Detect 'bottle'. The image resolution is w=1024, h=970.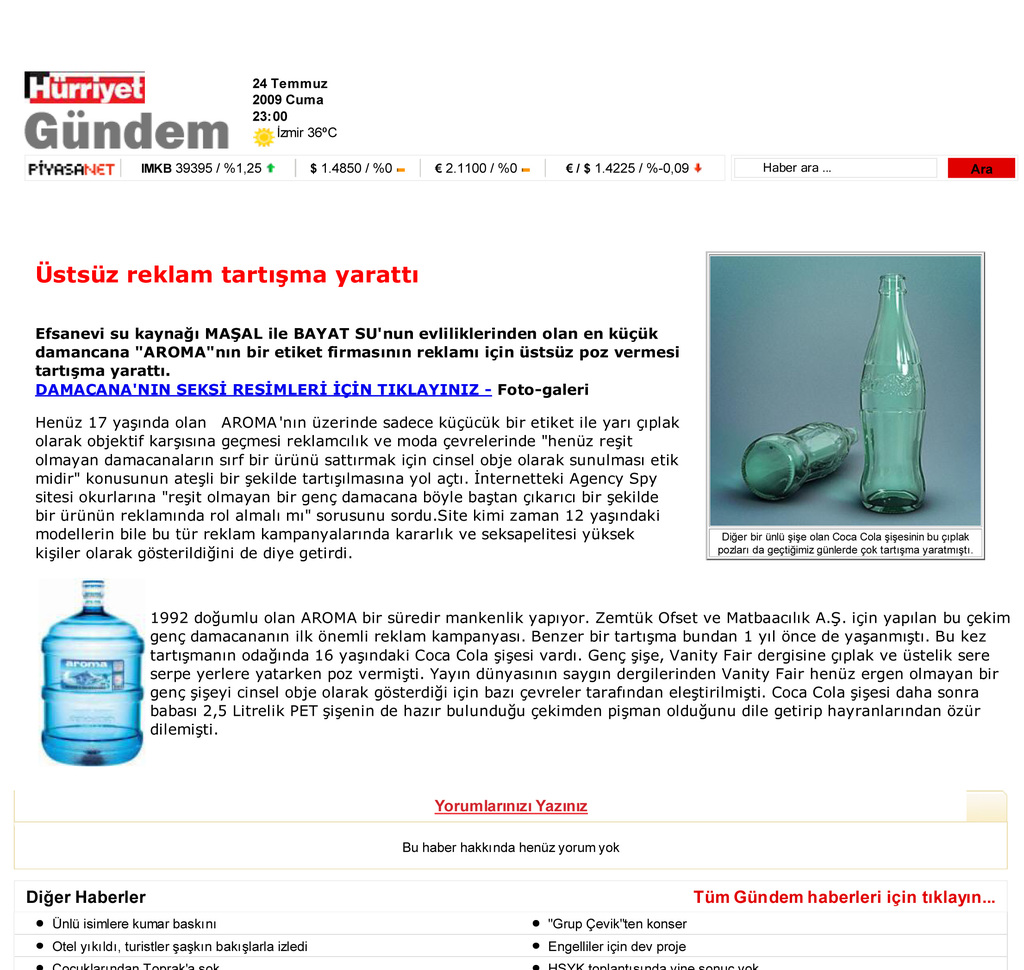
740/420/867/504.
